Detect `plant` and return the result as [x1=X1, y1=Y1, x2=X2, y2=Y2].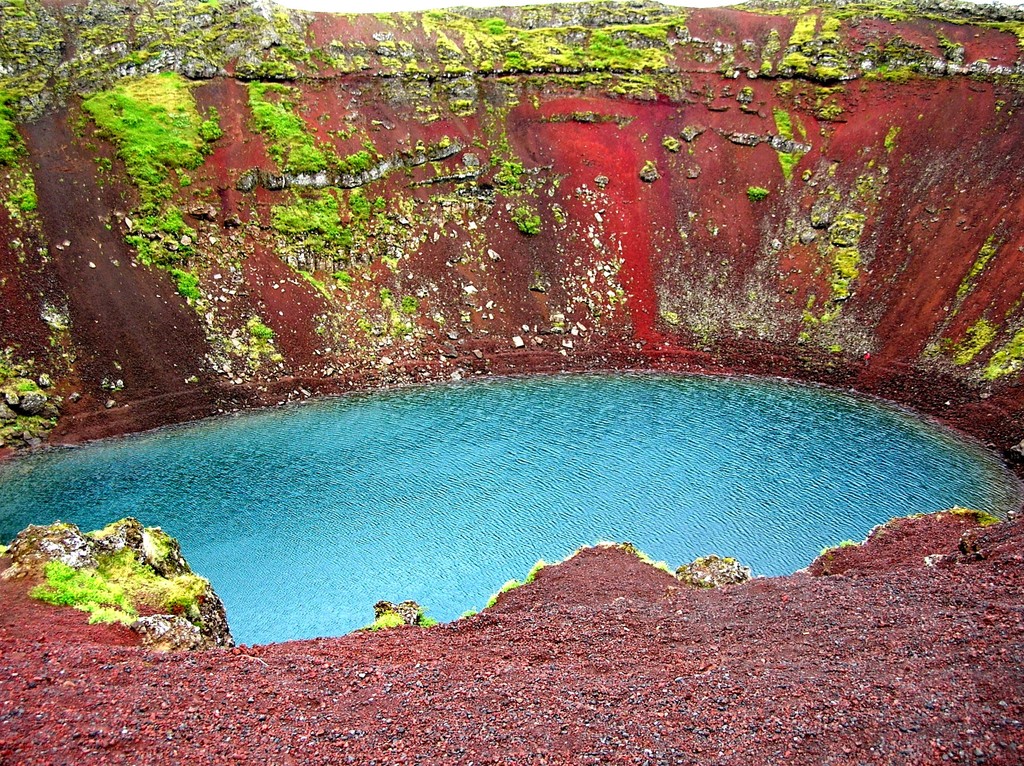
[x1=401, y1=1, x2=415, y2=29].
